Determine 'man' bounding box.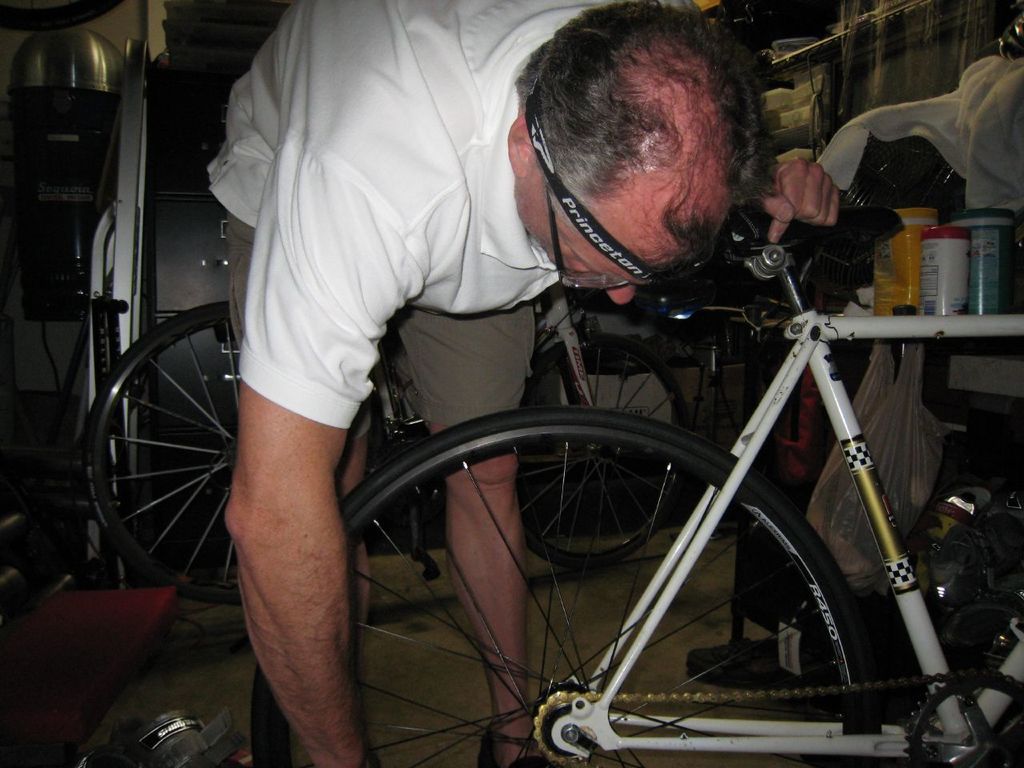
Determined: 137:8:906:760.
